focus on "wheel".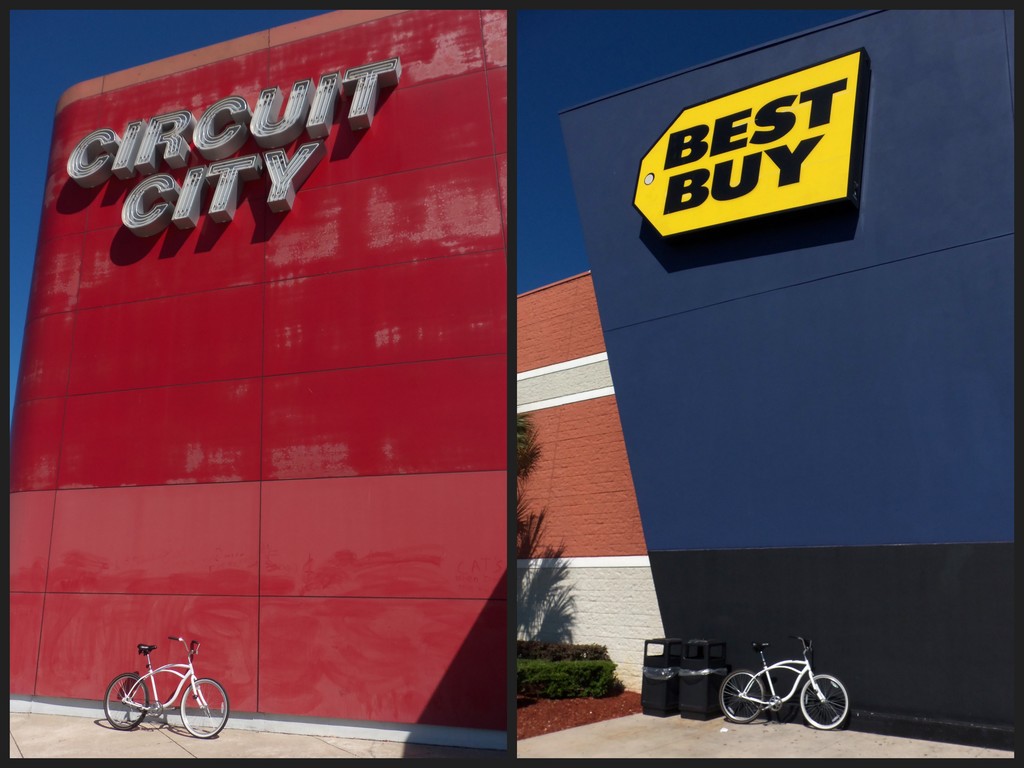
Focused at <bbox>803, 675, 855, 733</bbox>.
